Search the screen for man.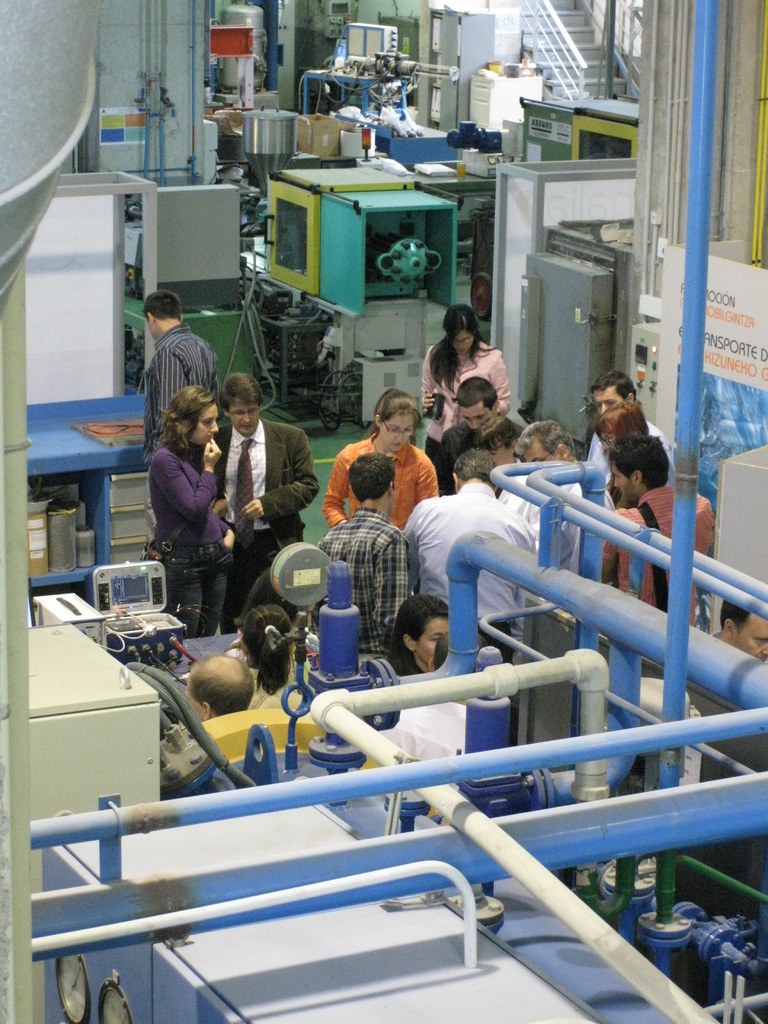
Found at (x1=585, y1=369, x2=680, y2=507).
